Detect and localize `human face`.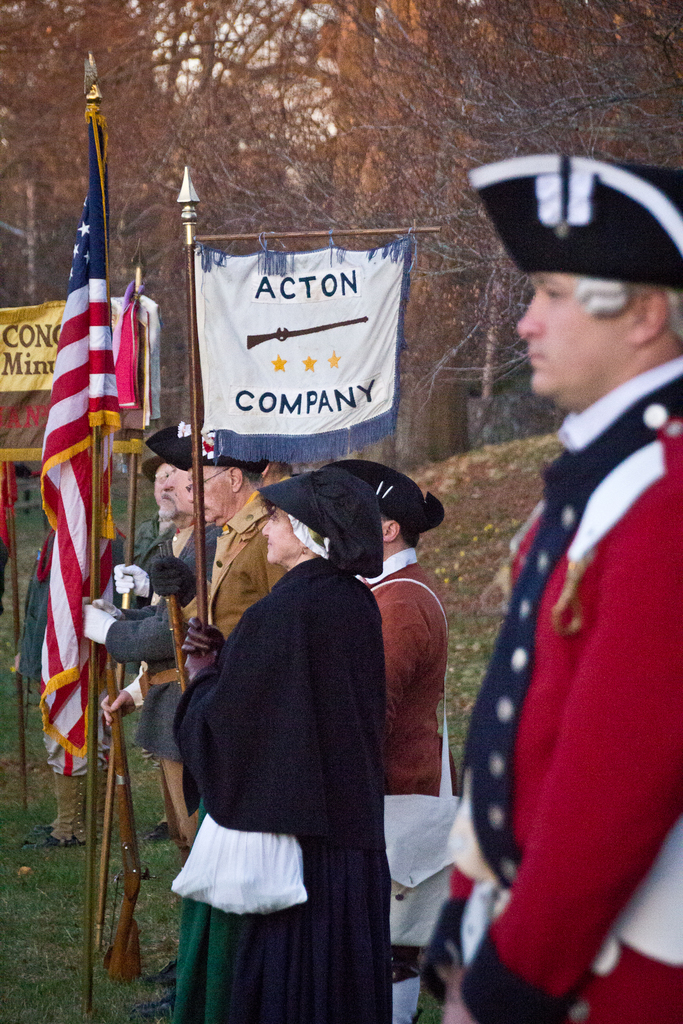
Localized at [left=516, top=276, right=633, bottom=395].
